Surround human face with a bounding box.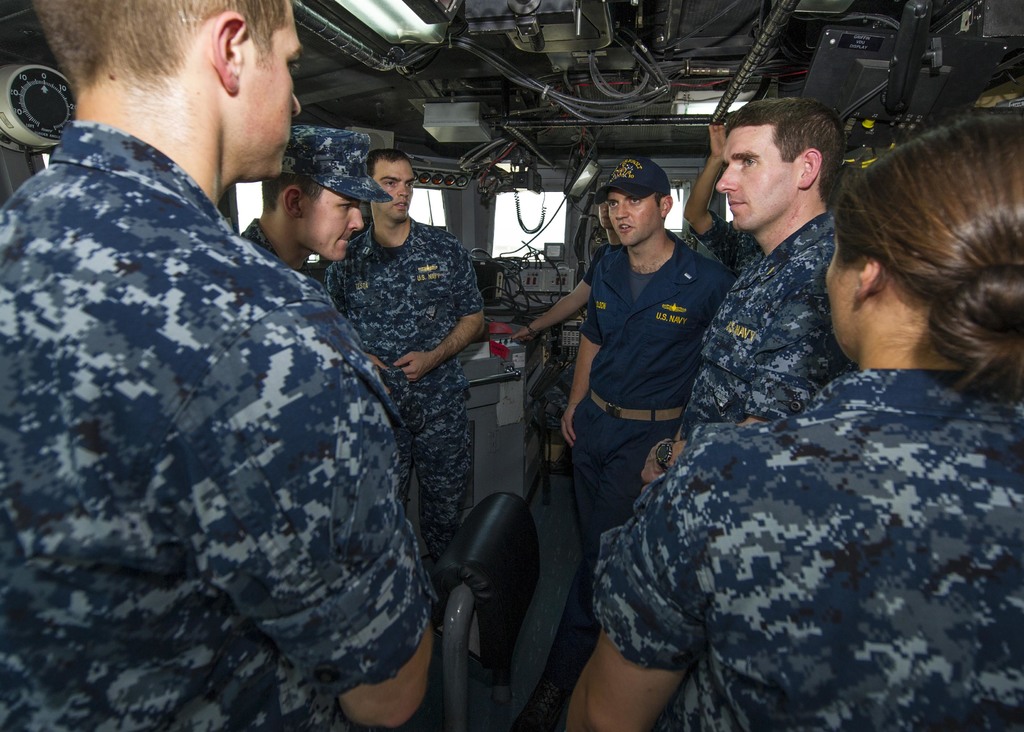
l=609, t=195, r=663, b=248.
